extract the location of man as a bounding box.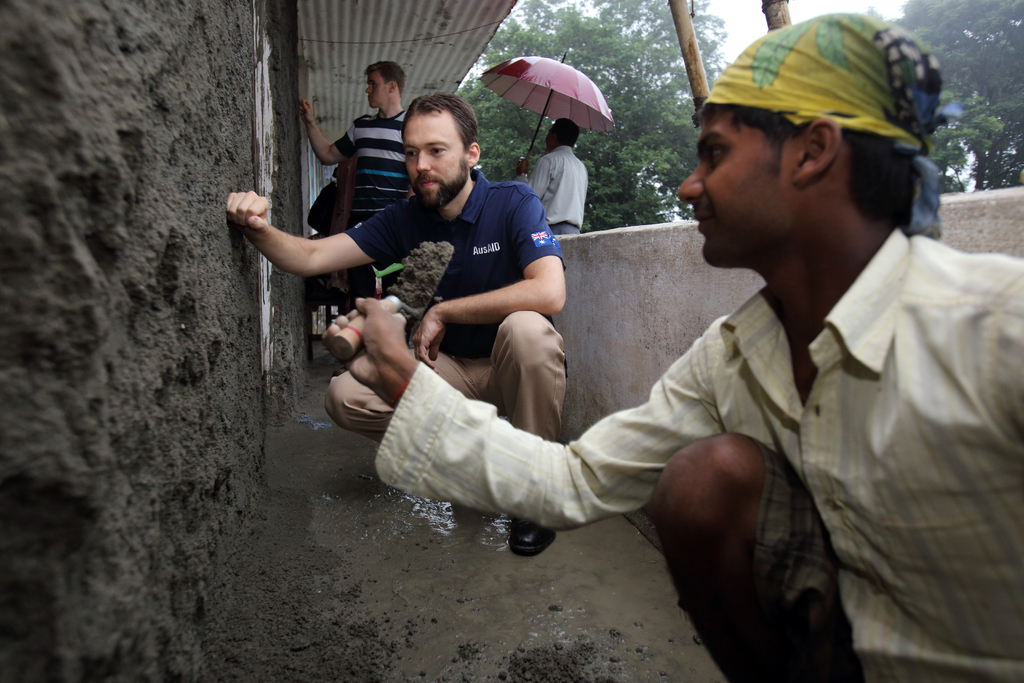
[left=297, top=59, right=423, bottom=227].
